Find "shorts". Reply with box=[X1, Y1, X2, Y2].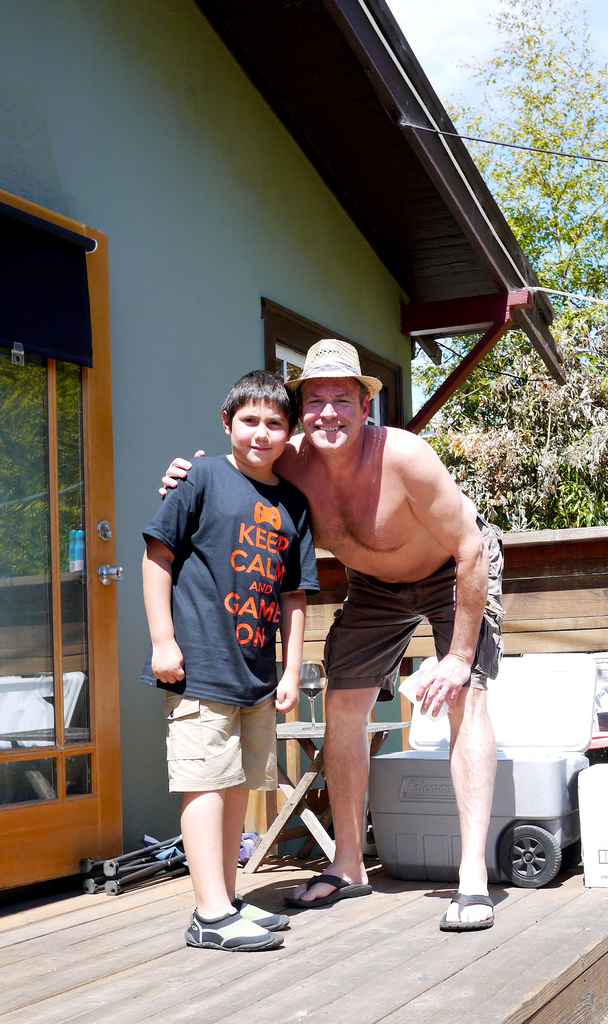
box=[152, 714, 286, 813].
